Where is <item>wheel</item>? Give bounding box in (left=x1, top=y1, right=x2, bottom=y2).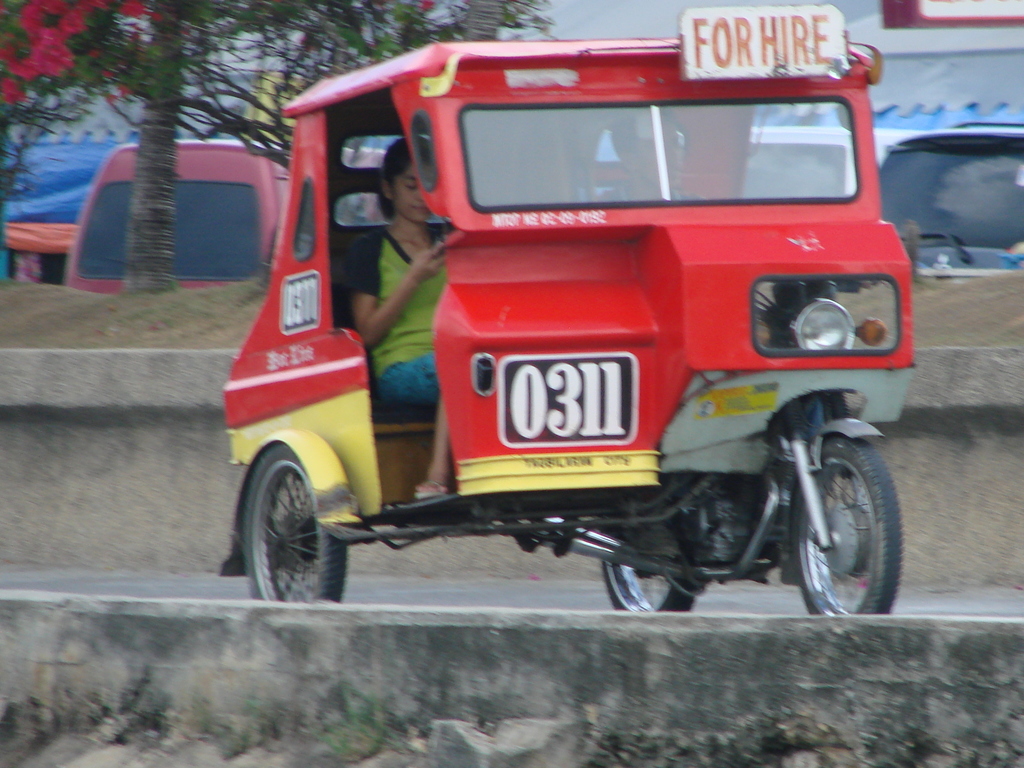
(left=241, top=440, right=348, bottom=607).
